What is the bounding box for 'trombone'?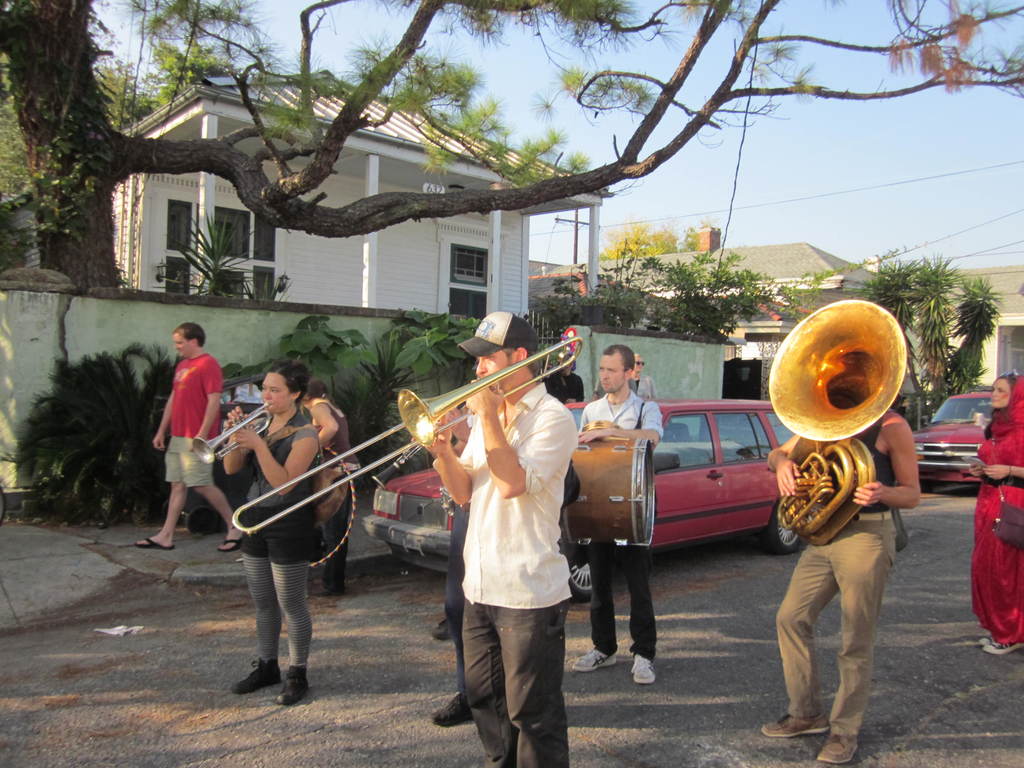
<box>231,335,586,536</box>.
